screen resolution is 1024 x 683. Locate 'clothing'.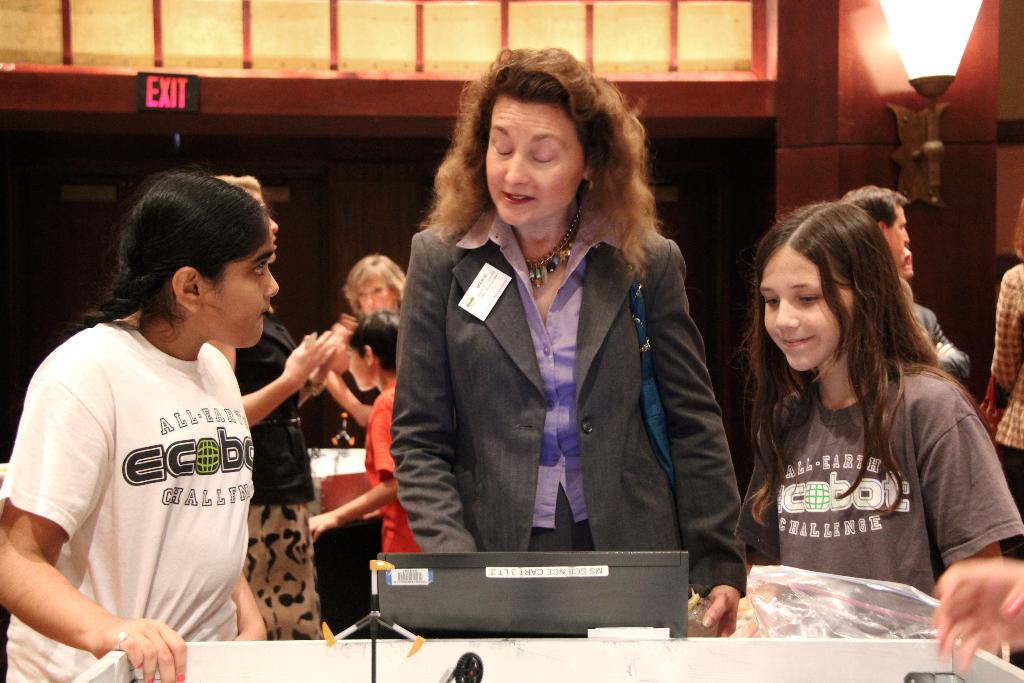
<box>245,314,314,639</box>.
